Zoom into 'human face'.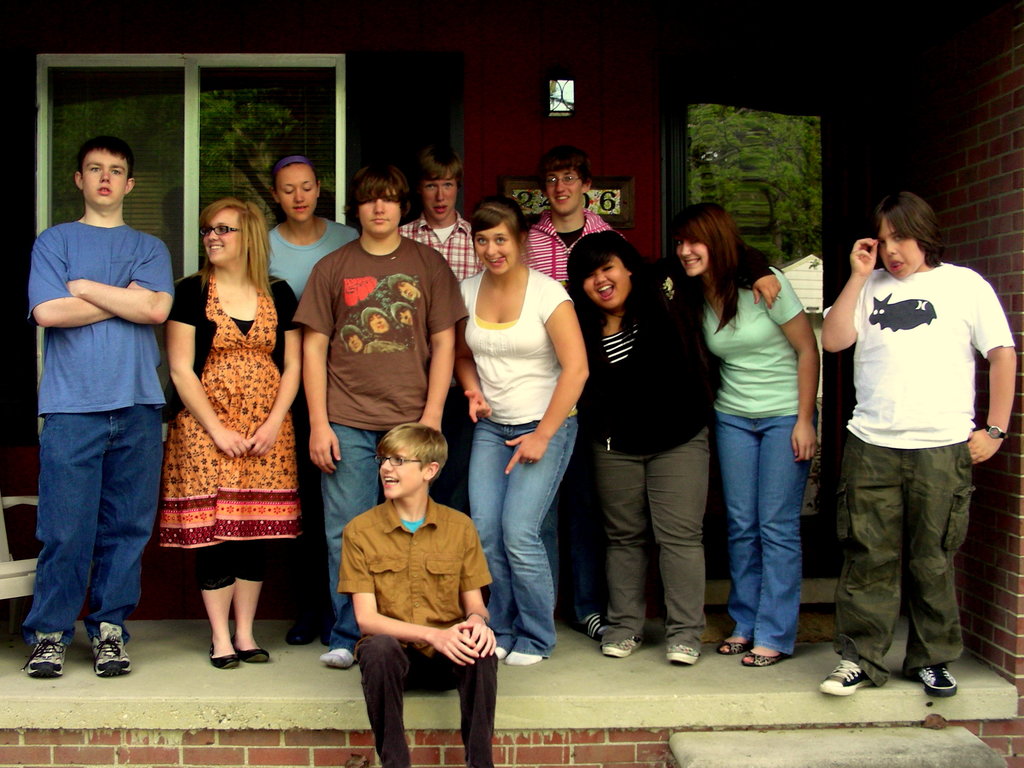
Zoom target: [579, 253, 632, 302].
